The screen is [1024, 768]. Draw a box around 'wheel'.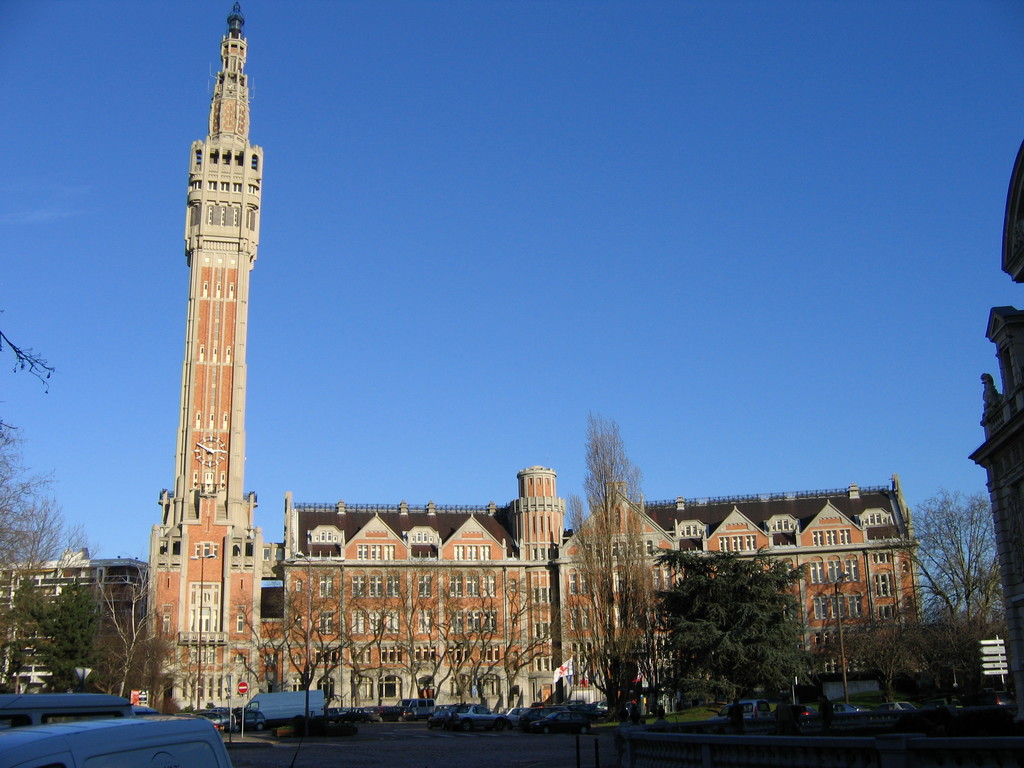
locate(461, 722, 470, 733).
